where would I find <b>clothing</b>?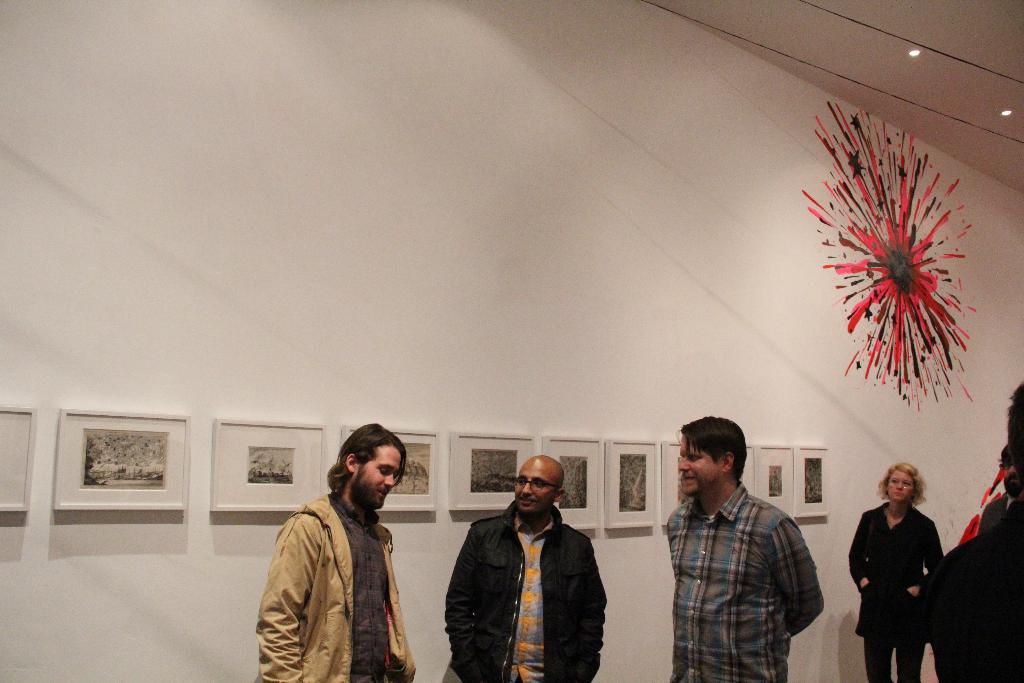
At <box>663,450,846,682</box>.
